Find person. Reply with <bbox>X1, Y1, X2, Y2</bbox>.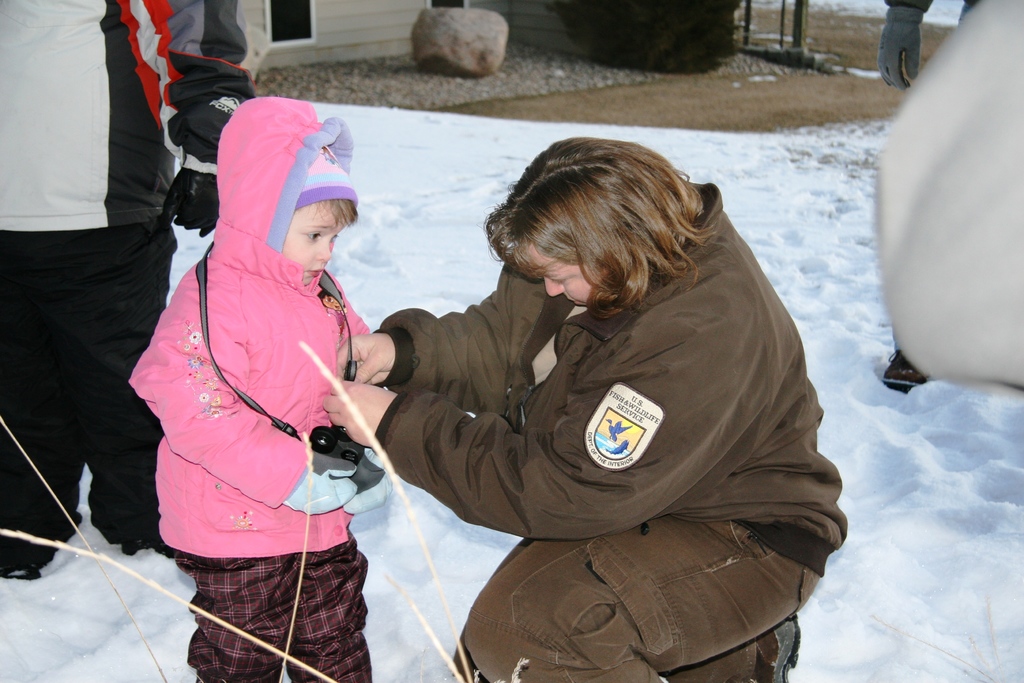
<bbox>336, 151, 840, 682</bbox>.
